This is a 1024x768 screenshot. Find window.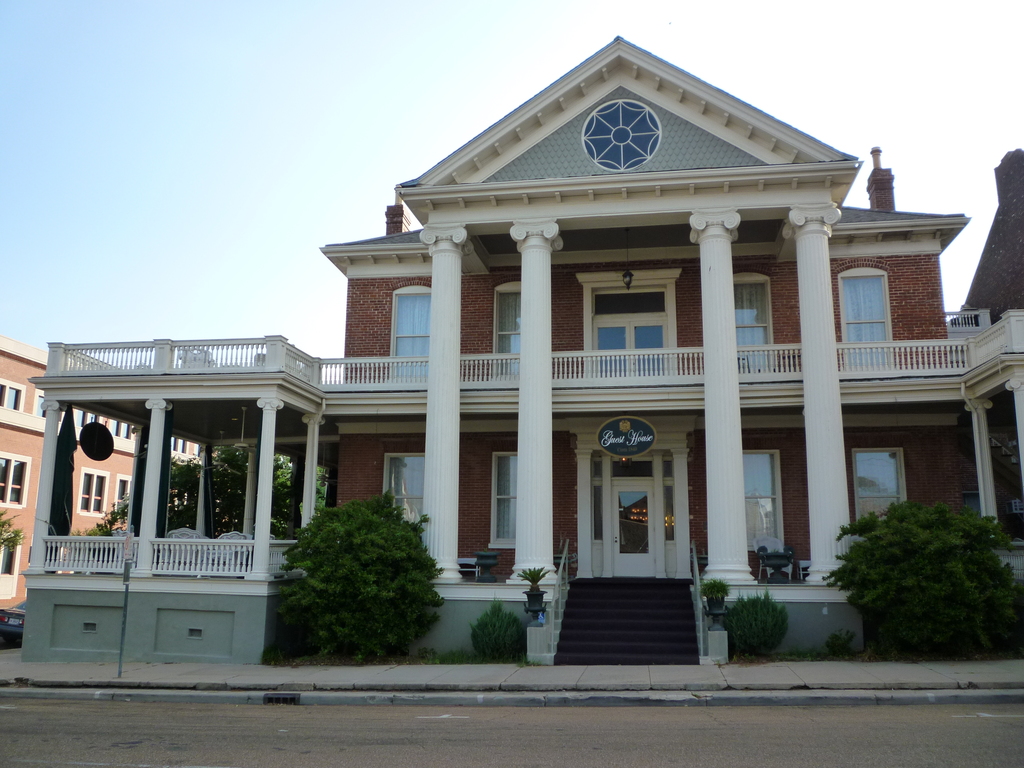
Bounding box: locate(32, 389, 42, 417).
